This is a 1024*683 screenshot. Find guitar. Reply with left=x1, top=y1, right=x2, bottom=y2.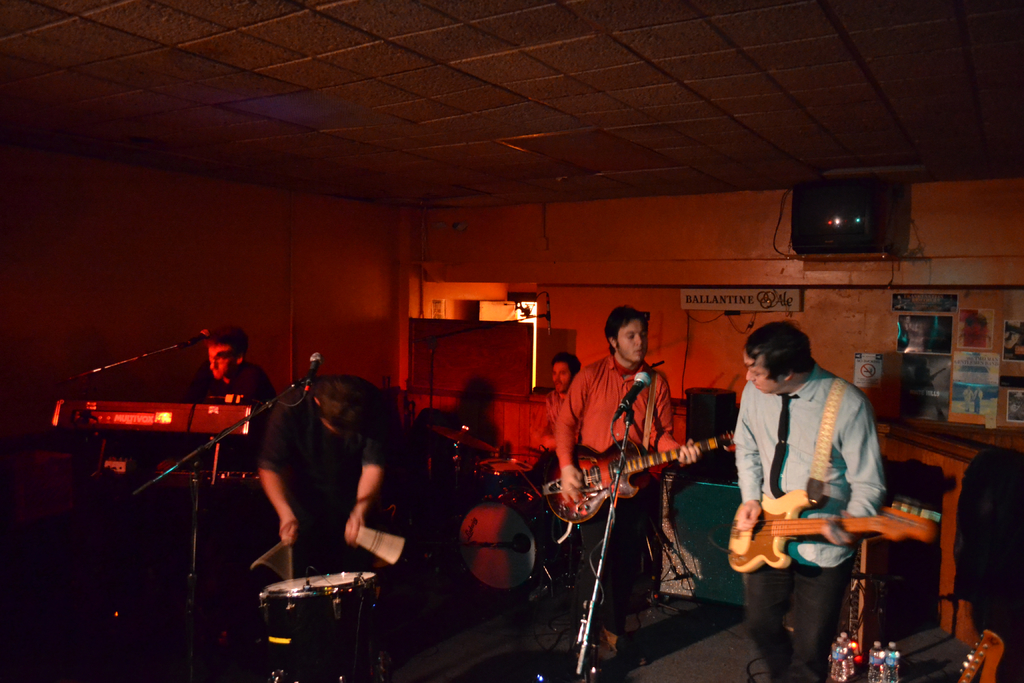
left=543, top=428, right=737, bottom=525.
